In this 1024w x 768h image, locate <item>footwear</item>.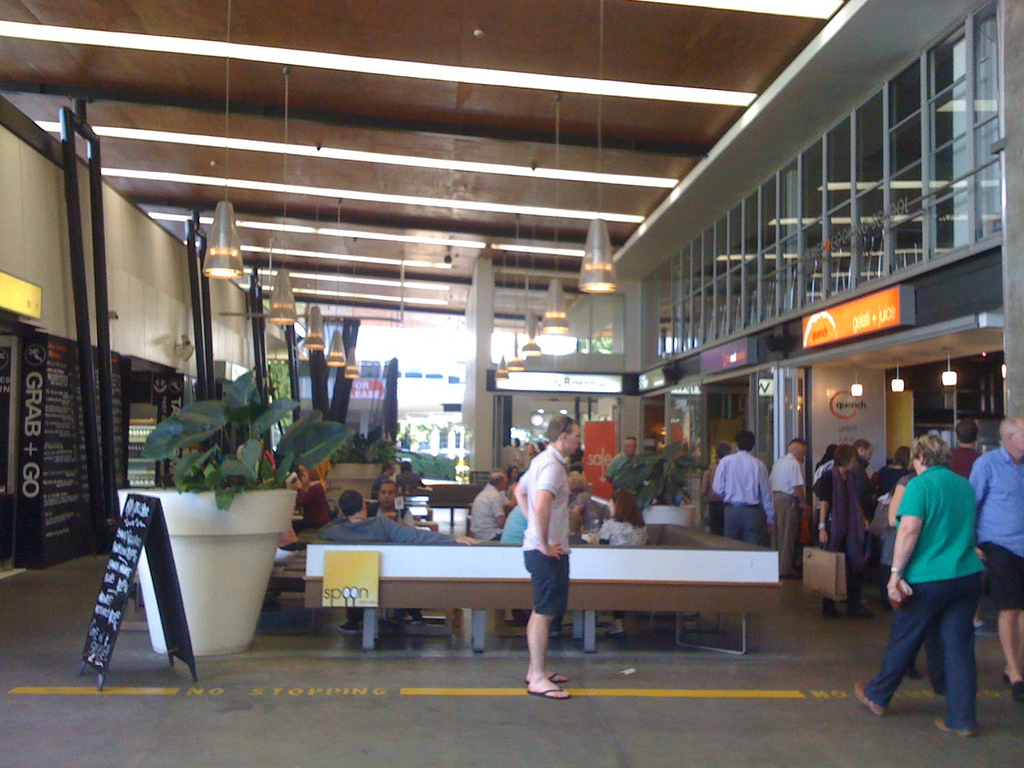
Bounding box: <region>530, 671, 566, 680</region>.
